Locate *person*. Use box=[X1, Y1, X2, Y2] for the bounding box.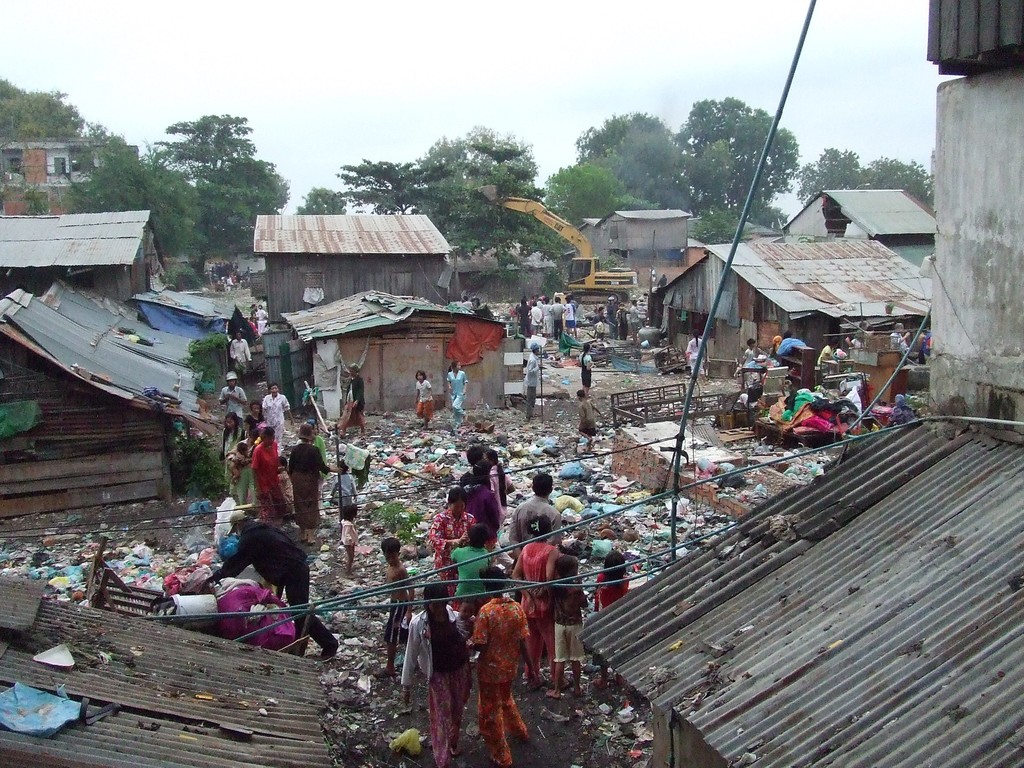
box=[616, 286, 630, 351].
